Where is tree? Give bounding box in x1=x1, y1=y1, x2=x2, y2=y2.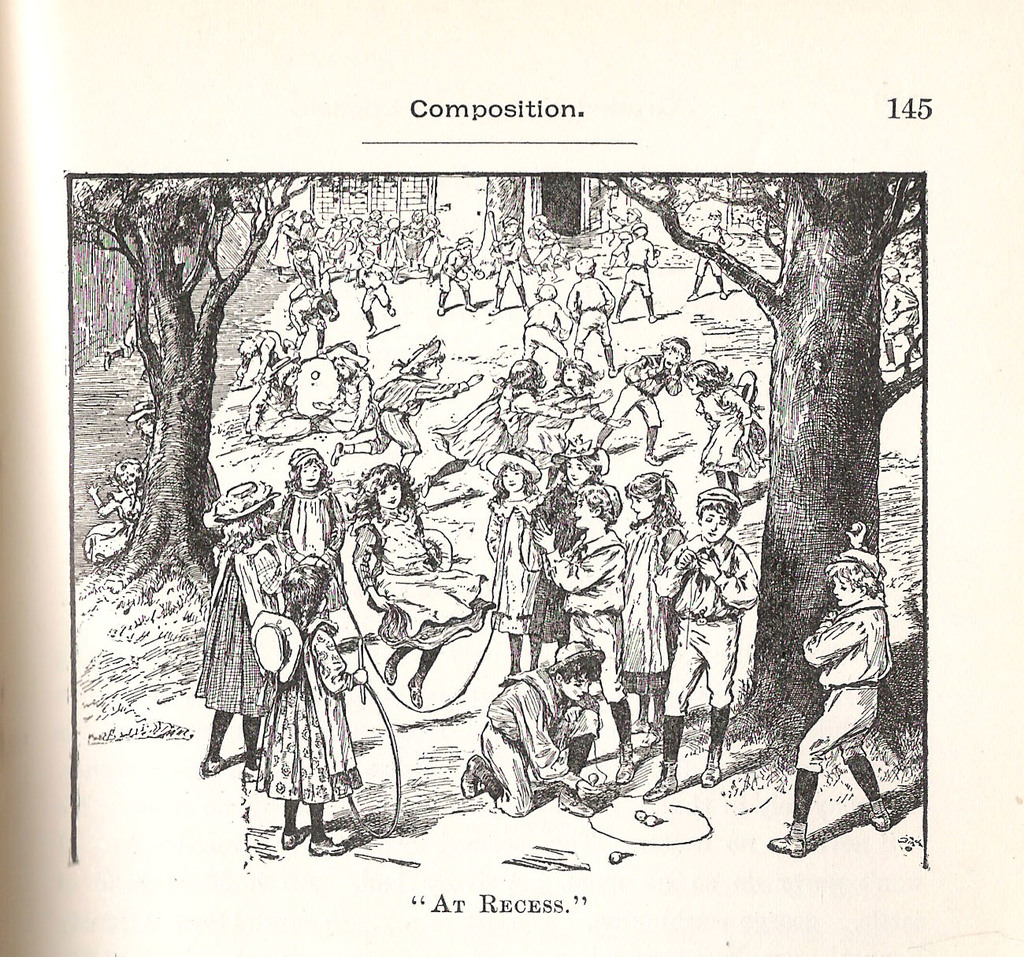
x1=621, y1=160, x2=984, y2=732.
